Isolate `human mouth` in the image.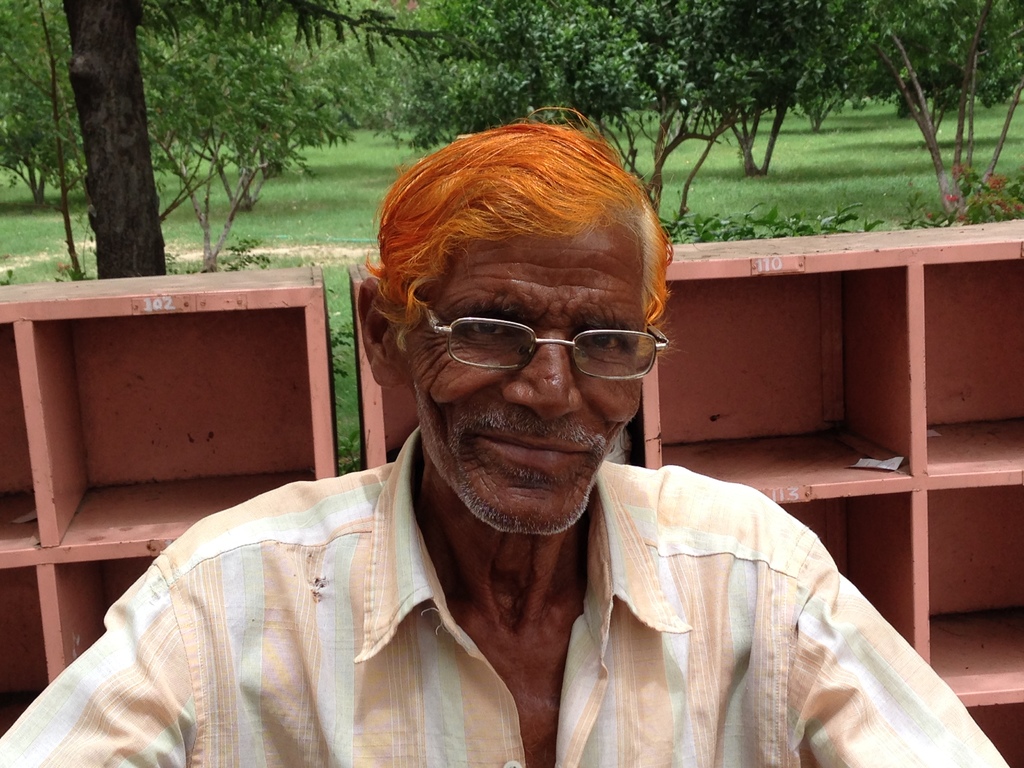
Isolated region: l=466, t=421, r=596, b=475.
